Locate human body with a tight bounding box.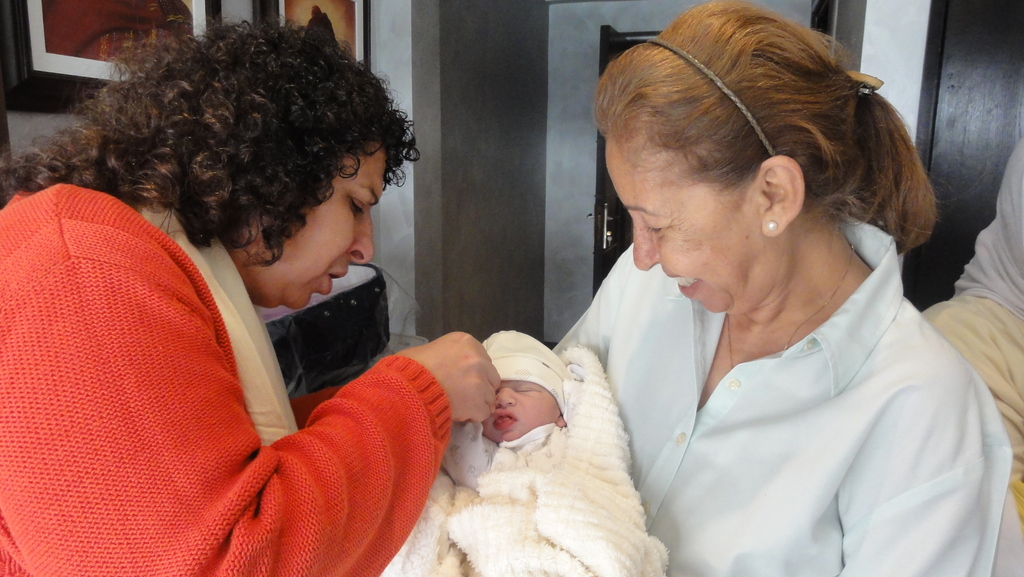
[left=0, top=177, right=502, bottom=576].
